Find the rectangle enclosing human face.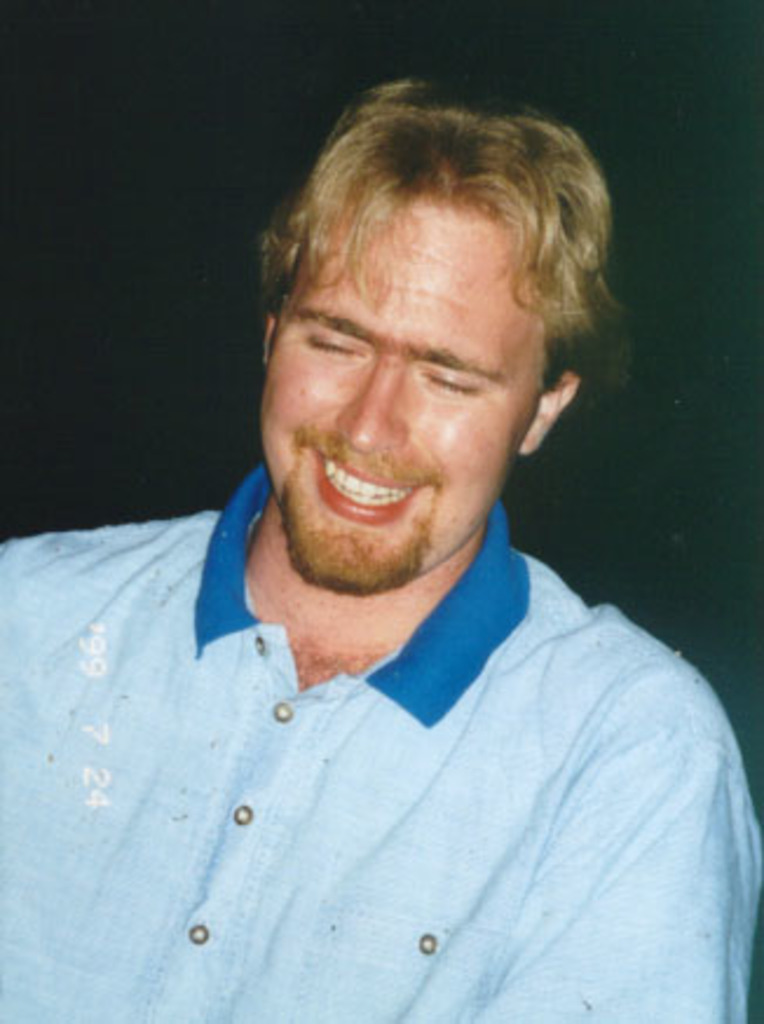
(258,190,546,598).
